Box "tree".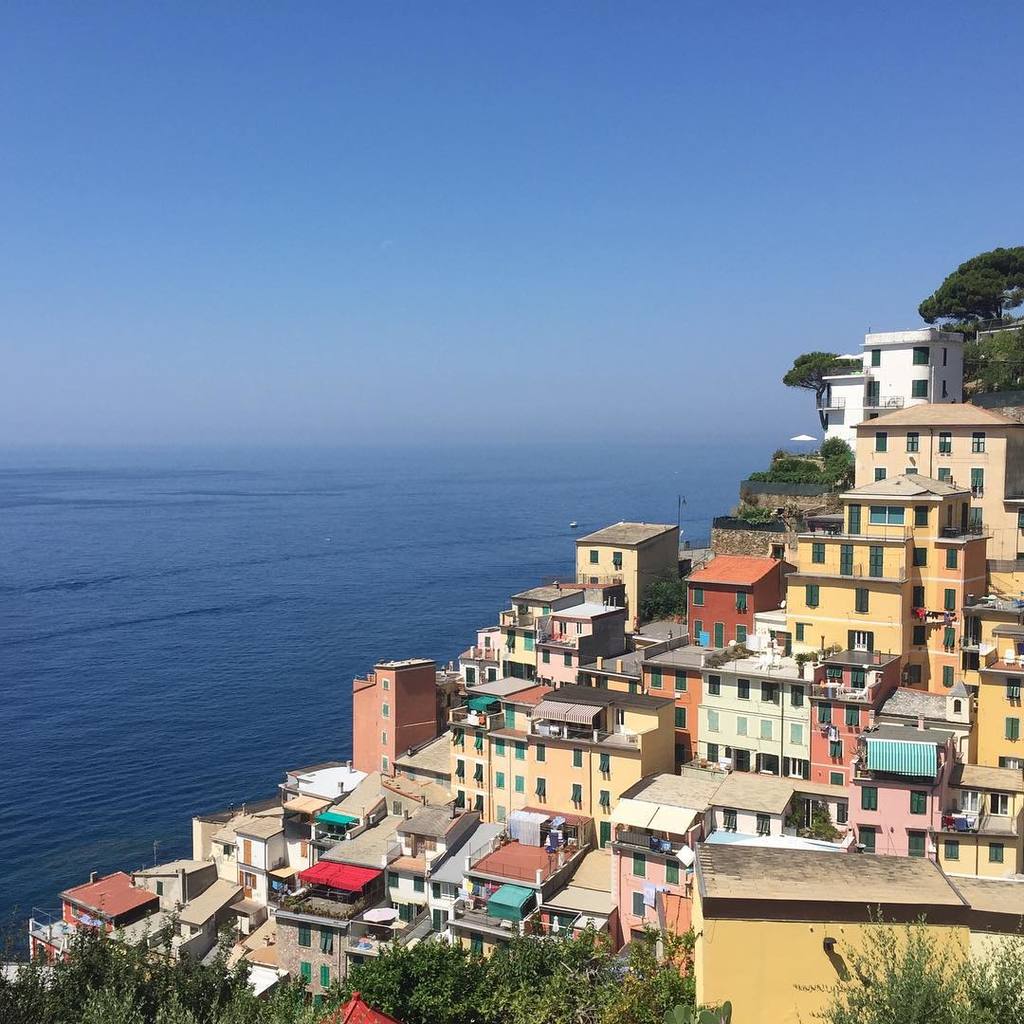
crop(906, 244, 1023, 331).
